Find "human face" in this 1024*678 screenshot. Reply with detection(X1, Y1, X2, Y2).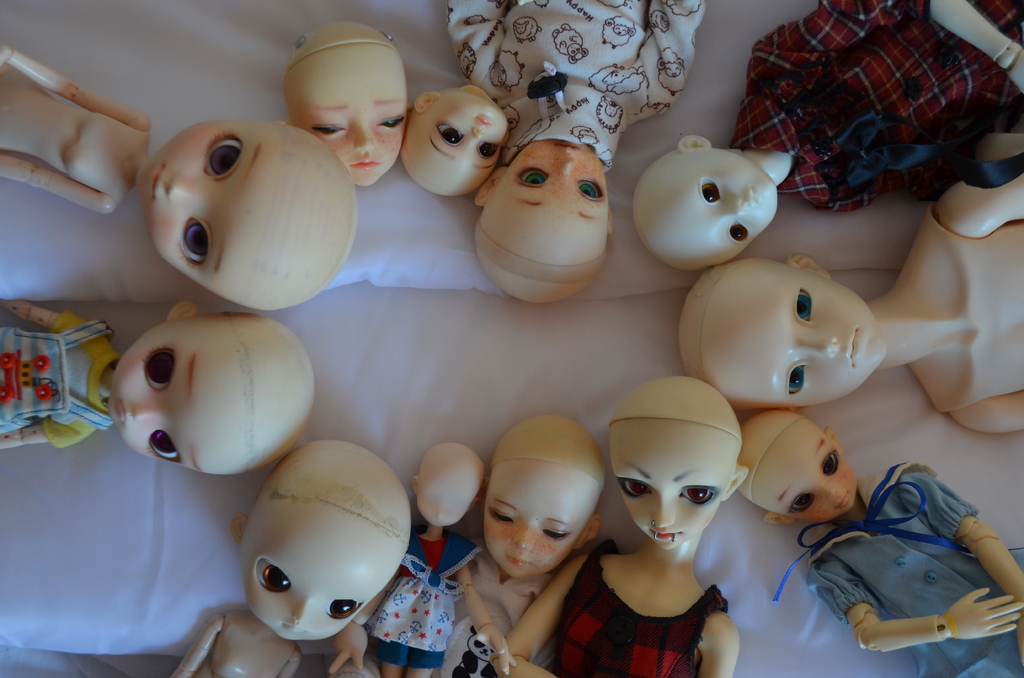
detection(703, 275, 886, 407).
